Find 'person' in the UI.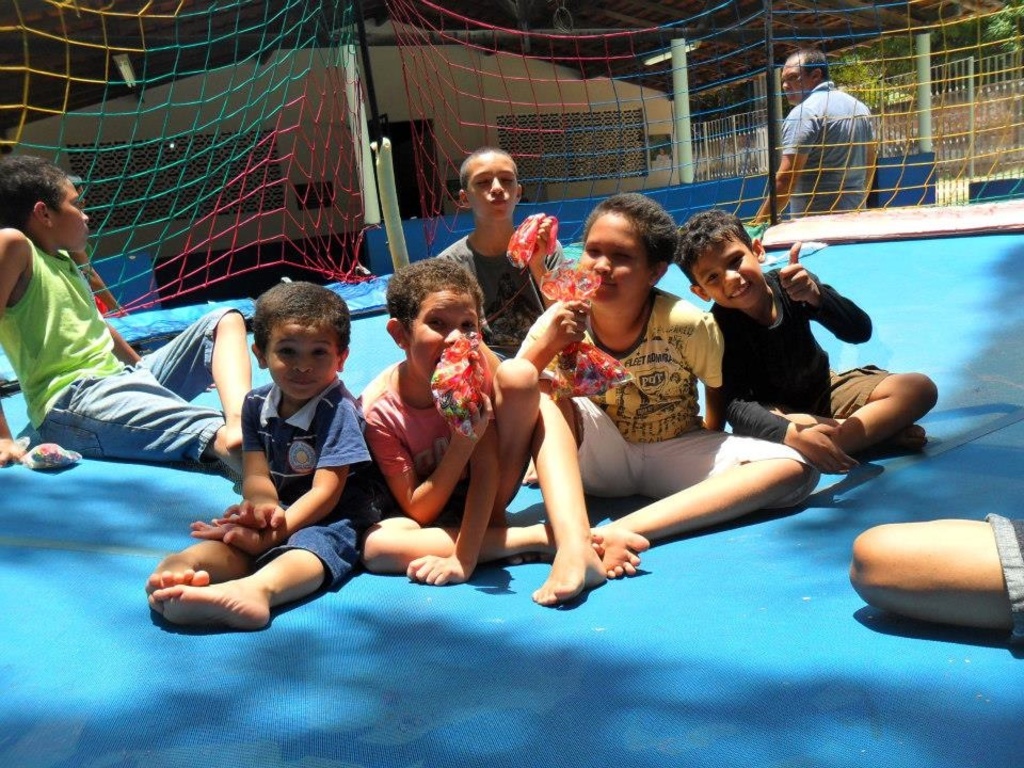
UI element at (143, 283, 354, 623).
